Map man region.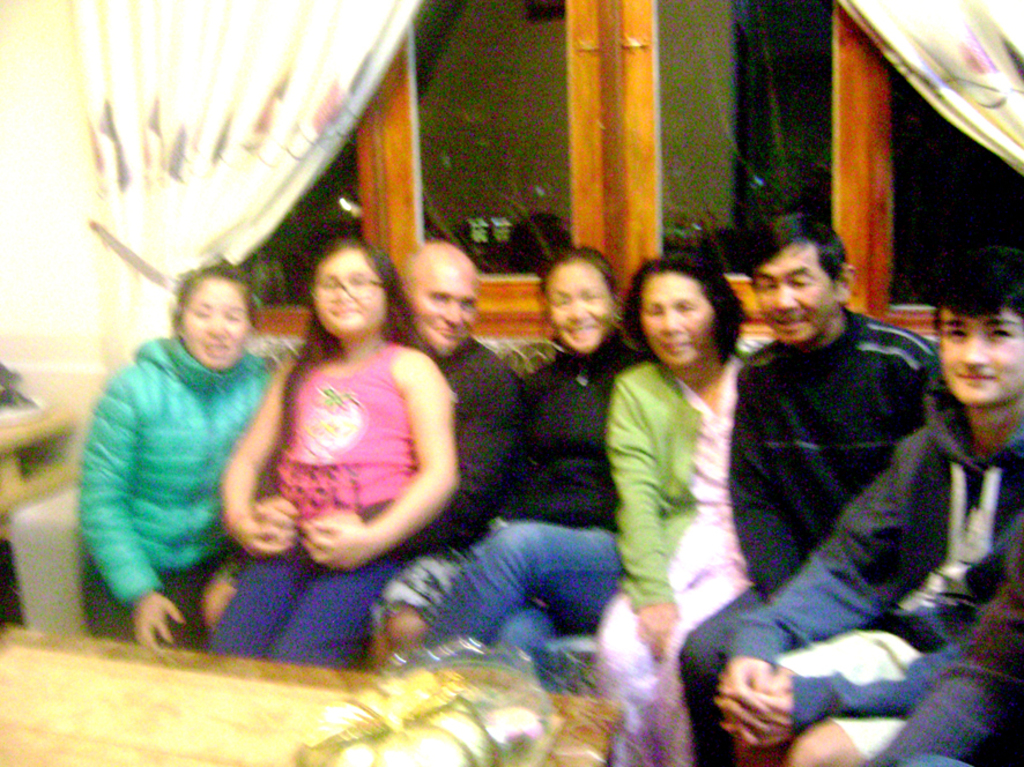
Mapped to 719, 246, 1023, 766.
